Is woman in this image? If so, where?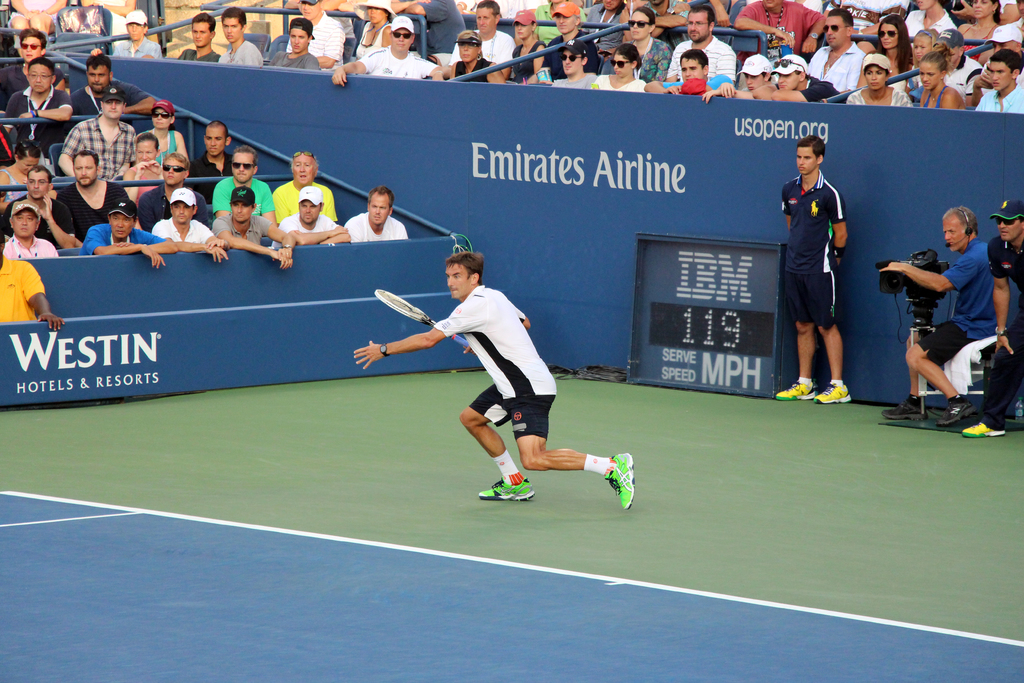
Yes, at pyautogui.locateOnScreen(510, 10, 544, 85).
